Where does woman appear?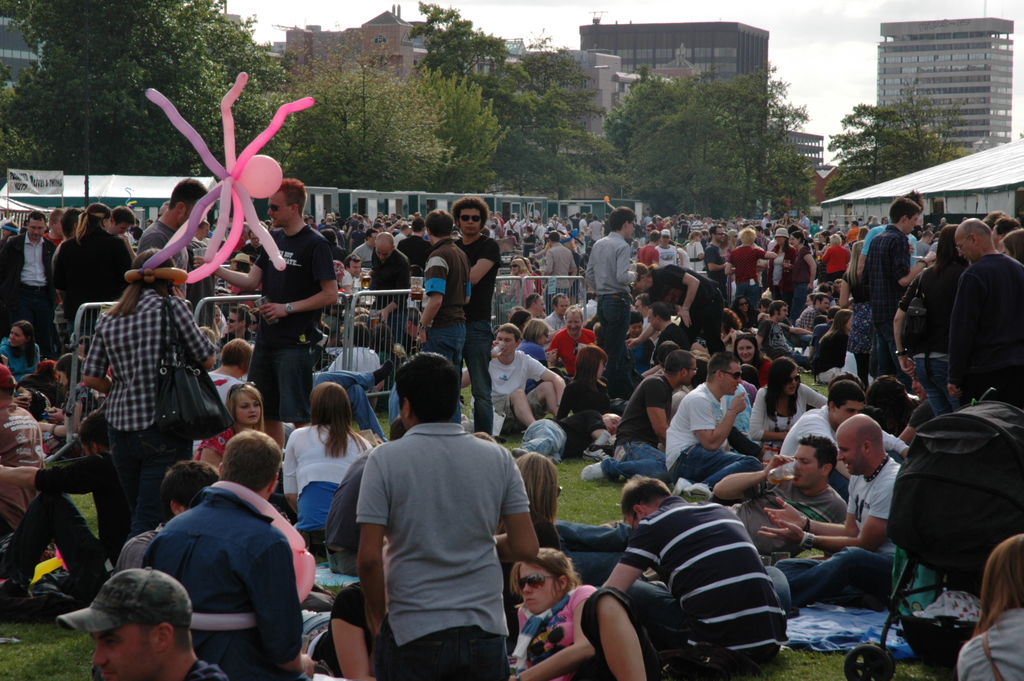
Appears at rect(495, 457, 566, 603).
